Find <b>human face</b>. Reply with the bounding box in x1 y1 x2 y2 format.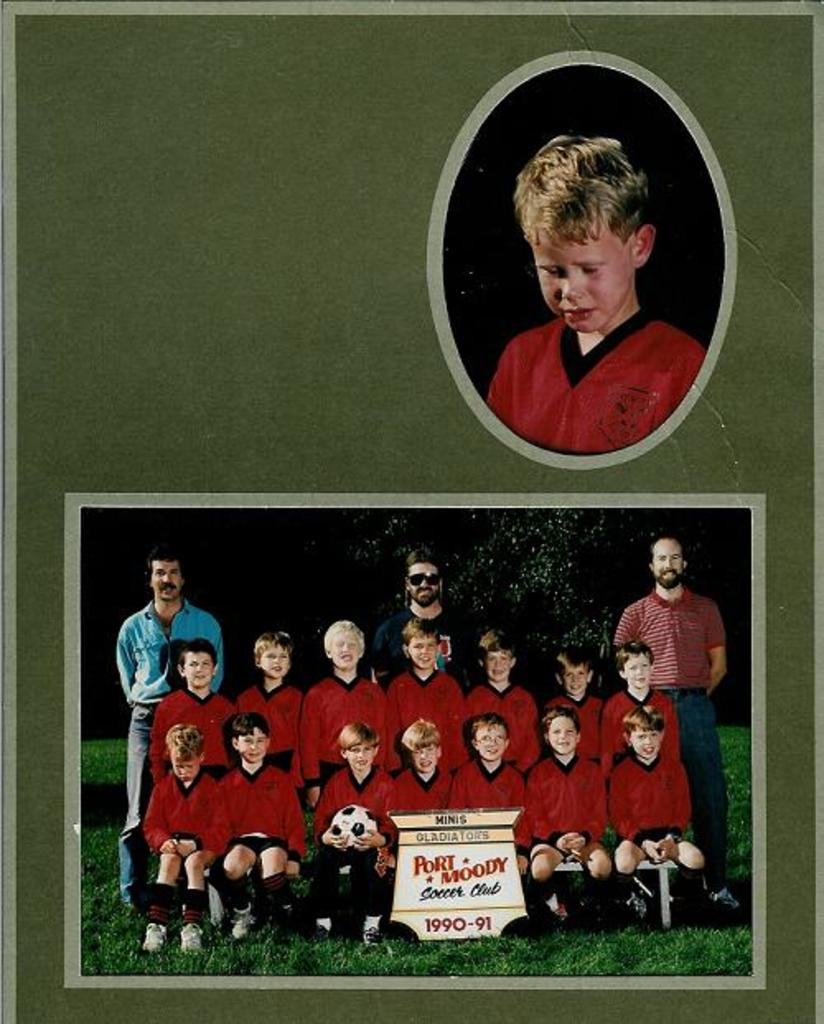
623 656 653 686.
